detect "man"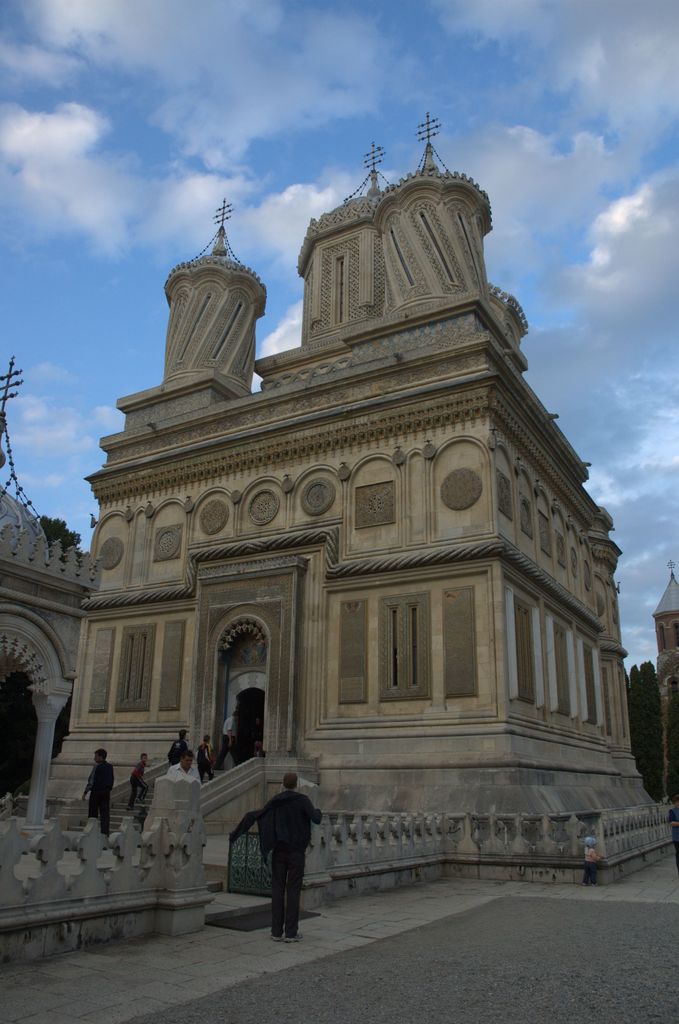
{"x1": 248, "y1": 645, "x2": 262, "y2": 664}
